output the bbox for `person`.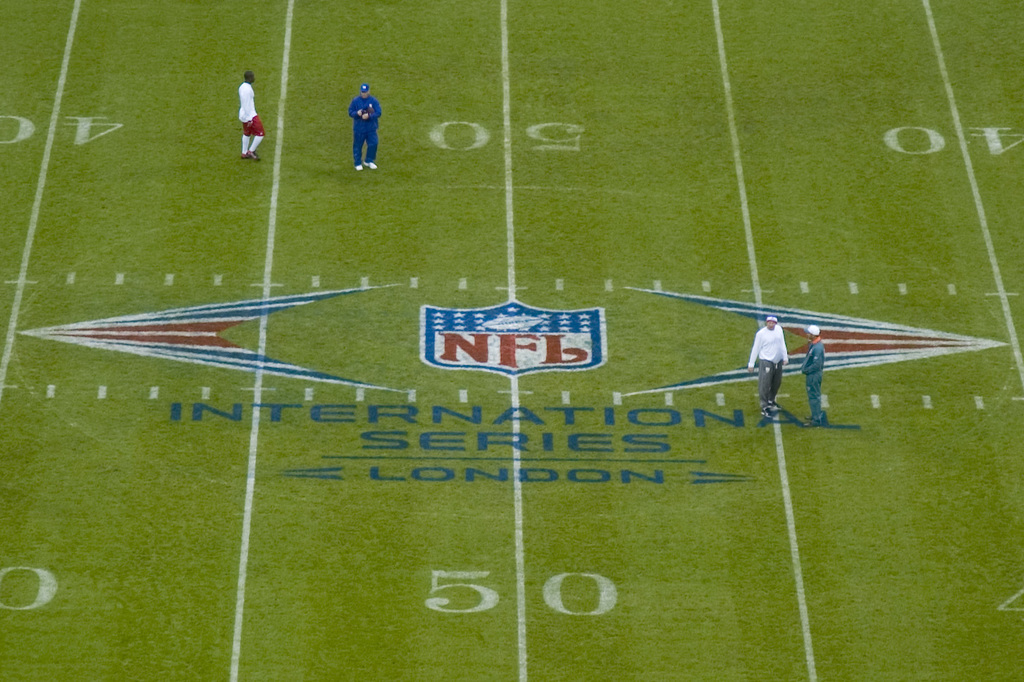
bbox(337, 76, 385, 166).
